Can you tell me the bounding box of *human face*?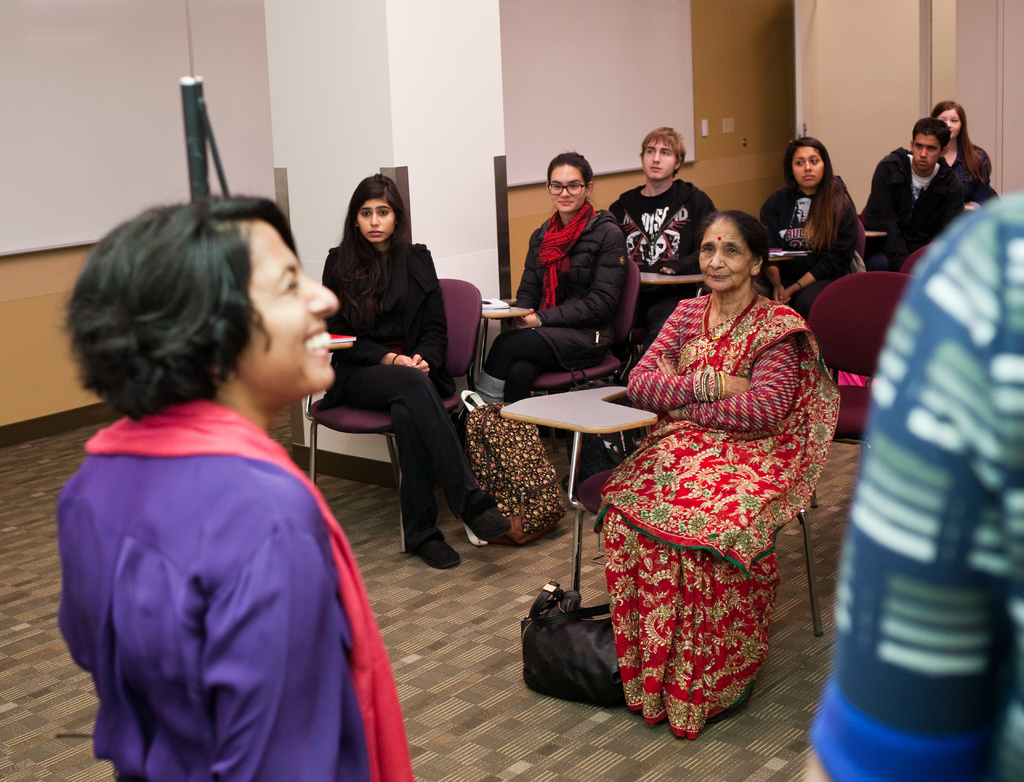
(793,147,821,188).
